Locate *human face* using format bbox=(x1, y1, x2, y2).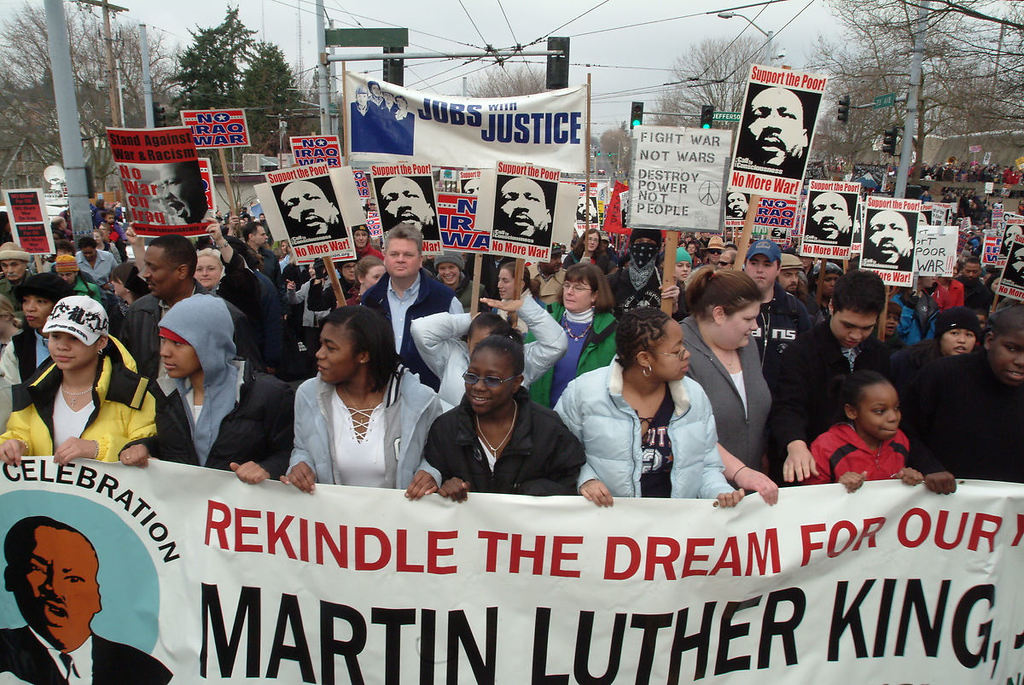
bbox=(1004, 222, 1023, 255).
